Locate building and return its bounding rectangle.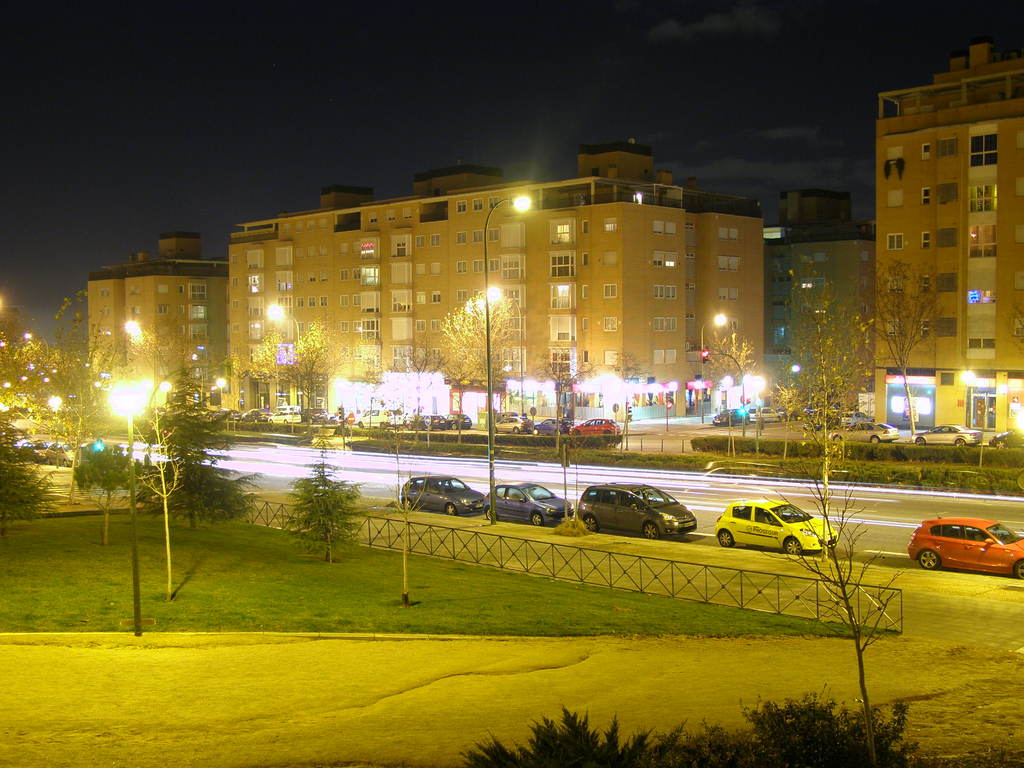
BBox(764, 189, 875, 395).
